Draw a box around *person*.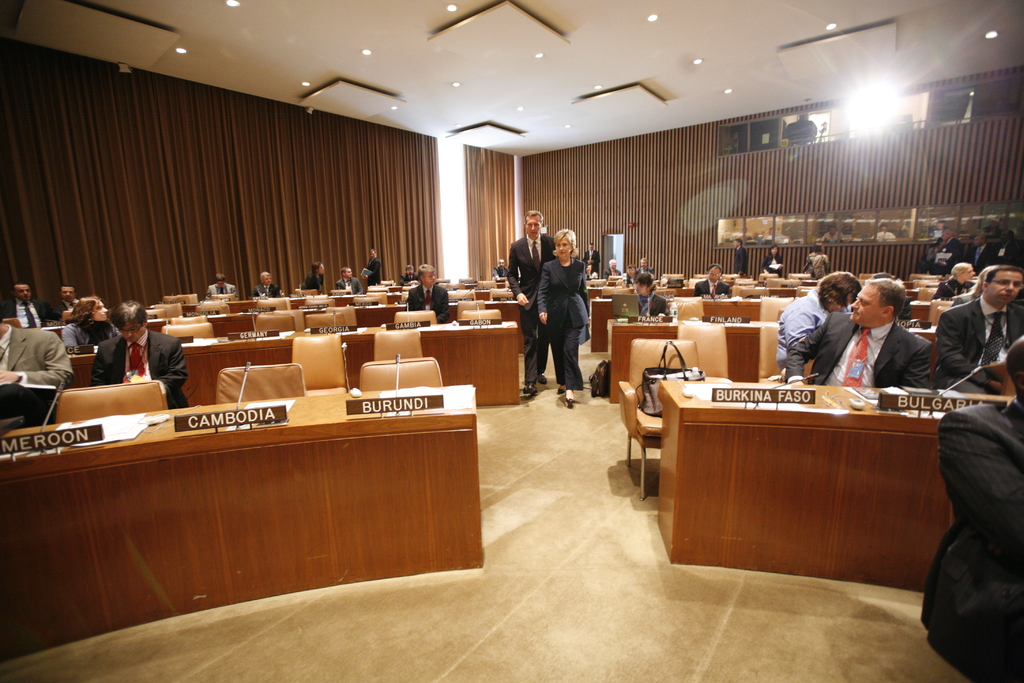
Rect(200, 274, 243, 298).
